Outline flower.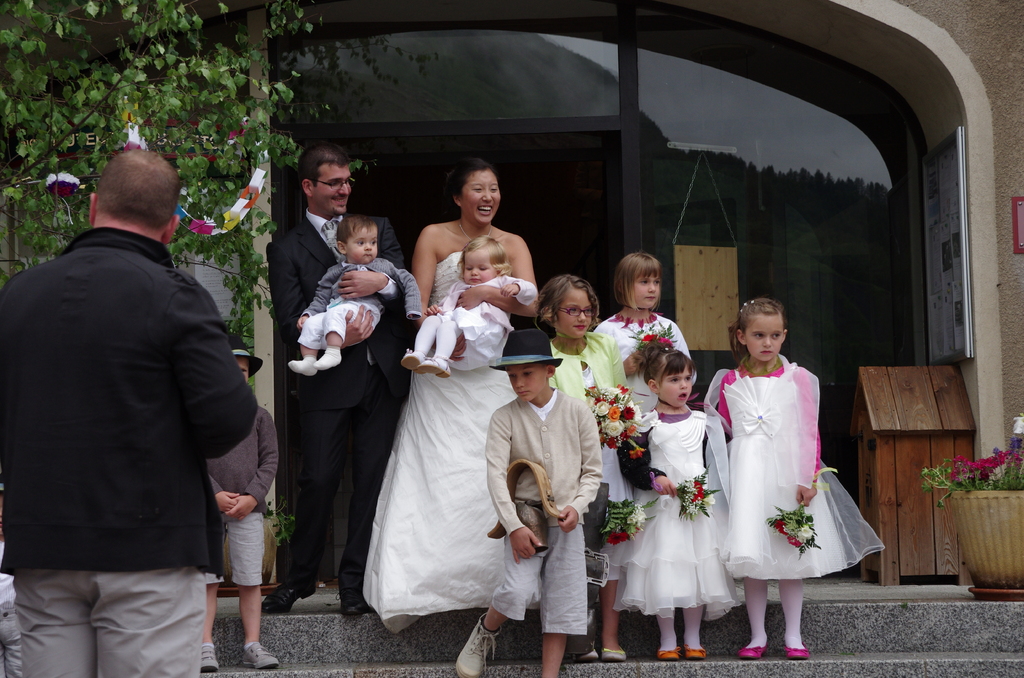
Outline: box=[683, 478, 709, 515].
